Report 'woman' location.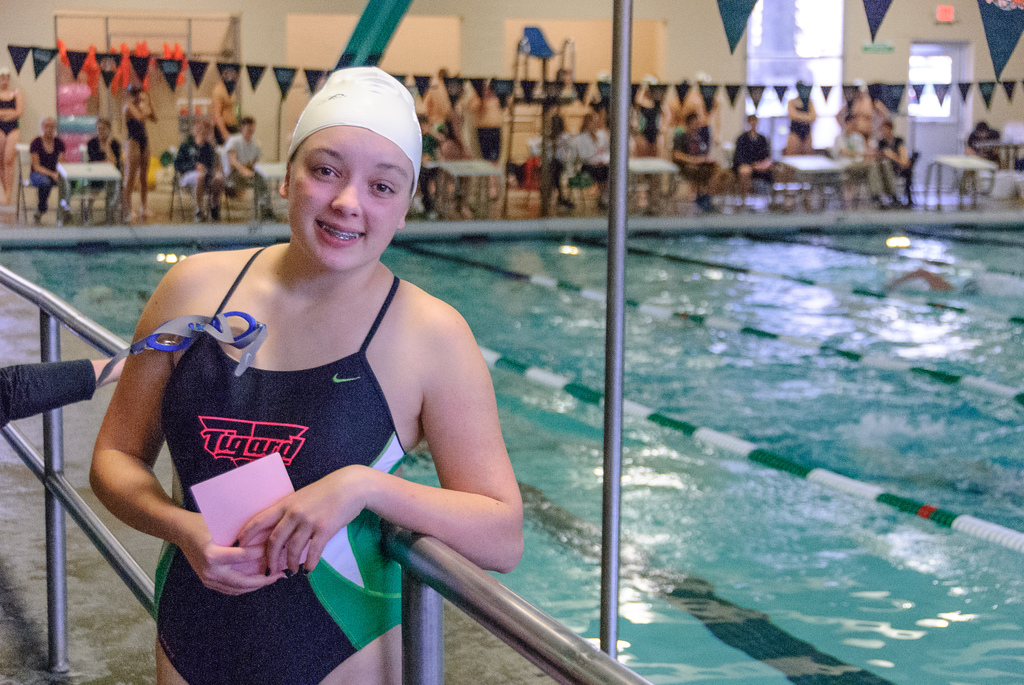
Report: detection(781, 79, 817, 157).
